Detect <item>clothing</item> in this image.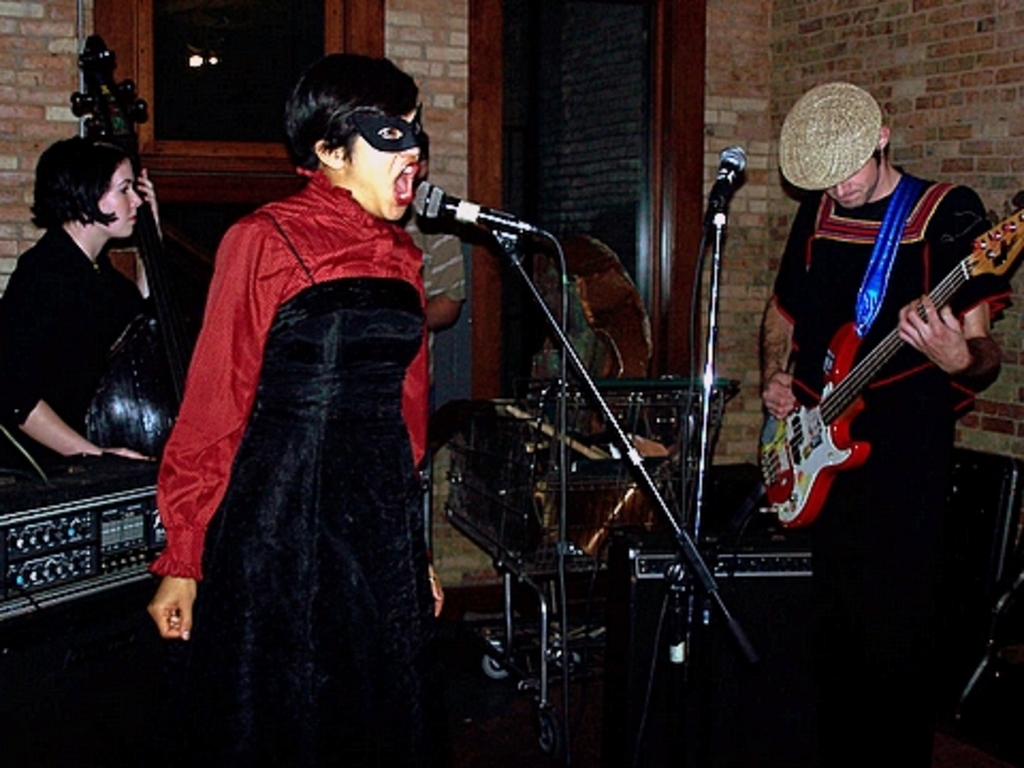
Detection: locate(0, 224, 139, 469).
